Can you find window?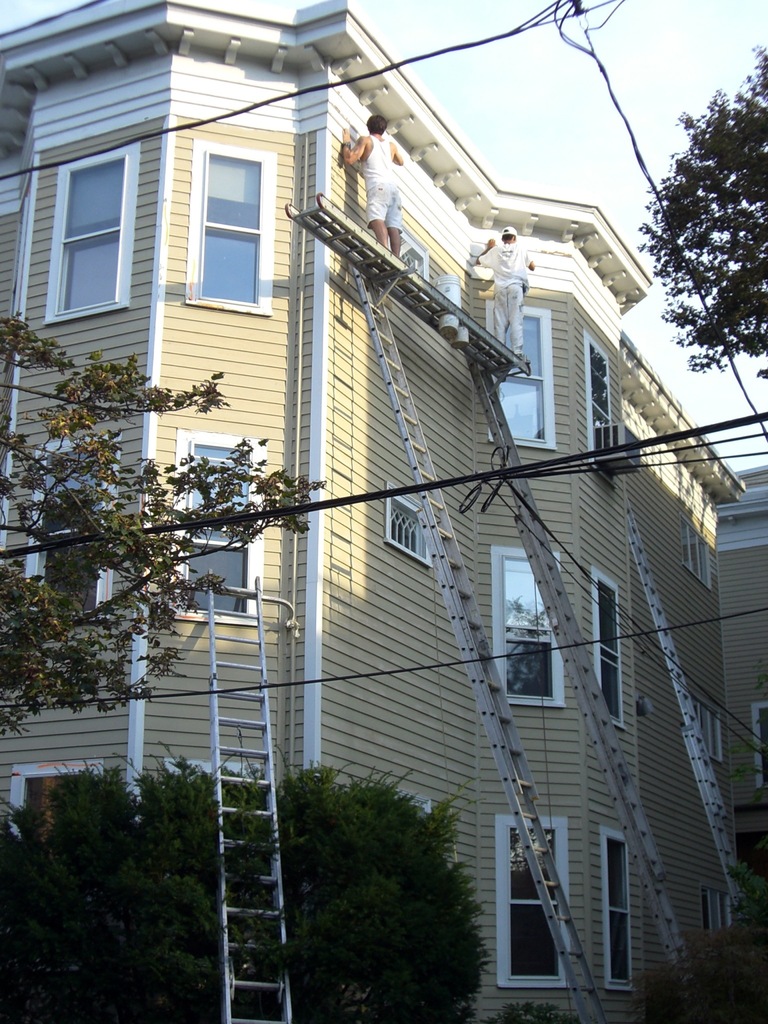
Yes, bounding box: [x1=26, y1=433, x2=116, y2=631].
